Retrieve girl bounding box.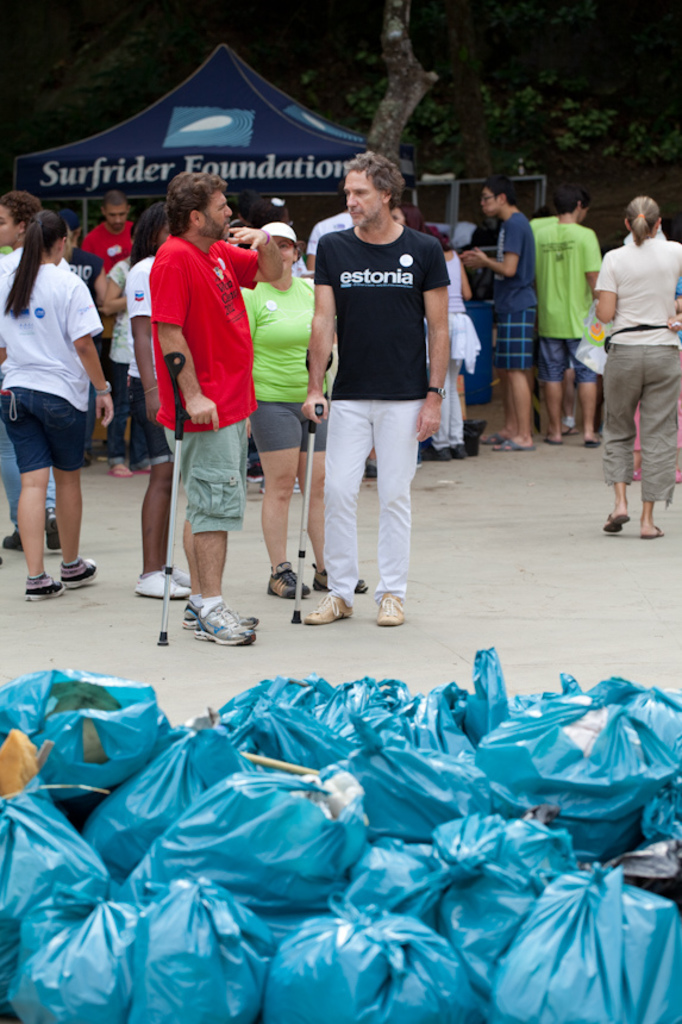
Bounding box: bbox=(238, 226, 326, 600).
